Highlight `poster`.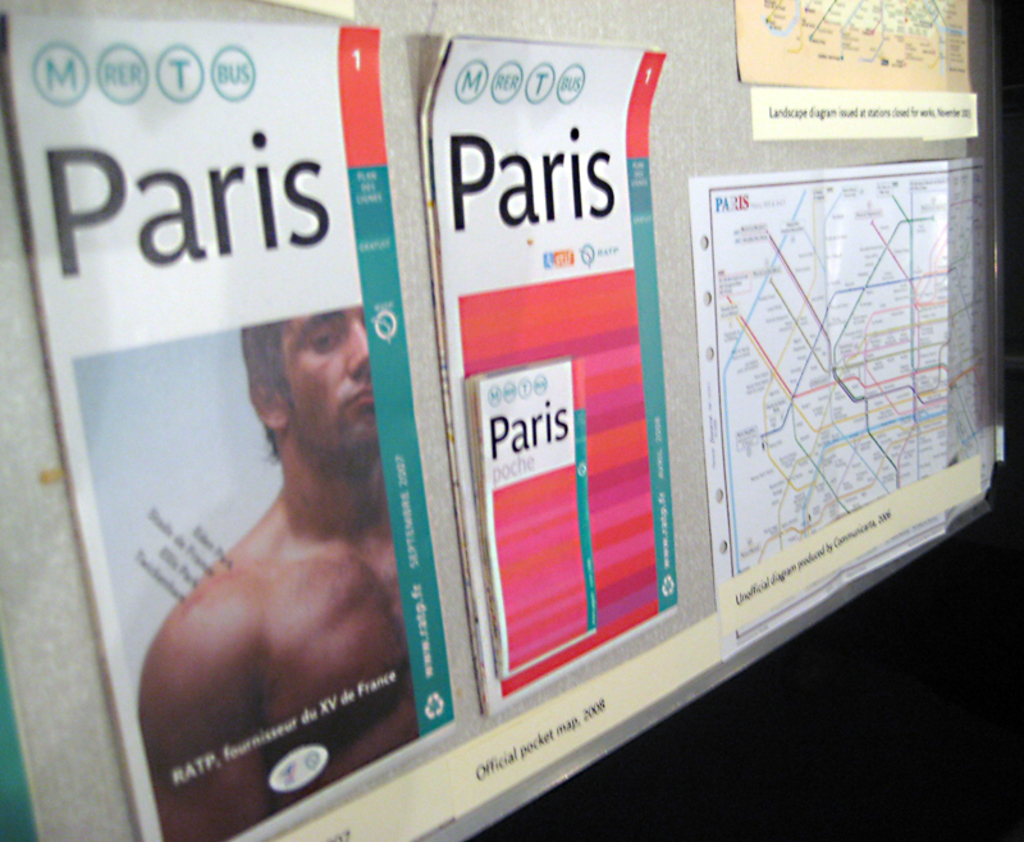
Highlighted region: (x1=421, y1=41, x2=678, y2=717).
